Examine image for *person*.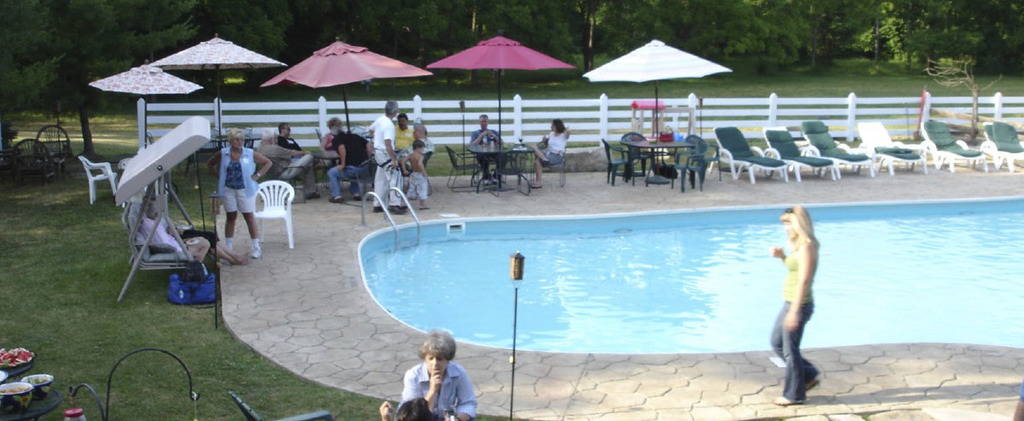
Examination result: {"x1": 256, "y1": 130, "x2": 321, "y2": 201}.
